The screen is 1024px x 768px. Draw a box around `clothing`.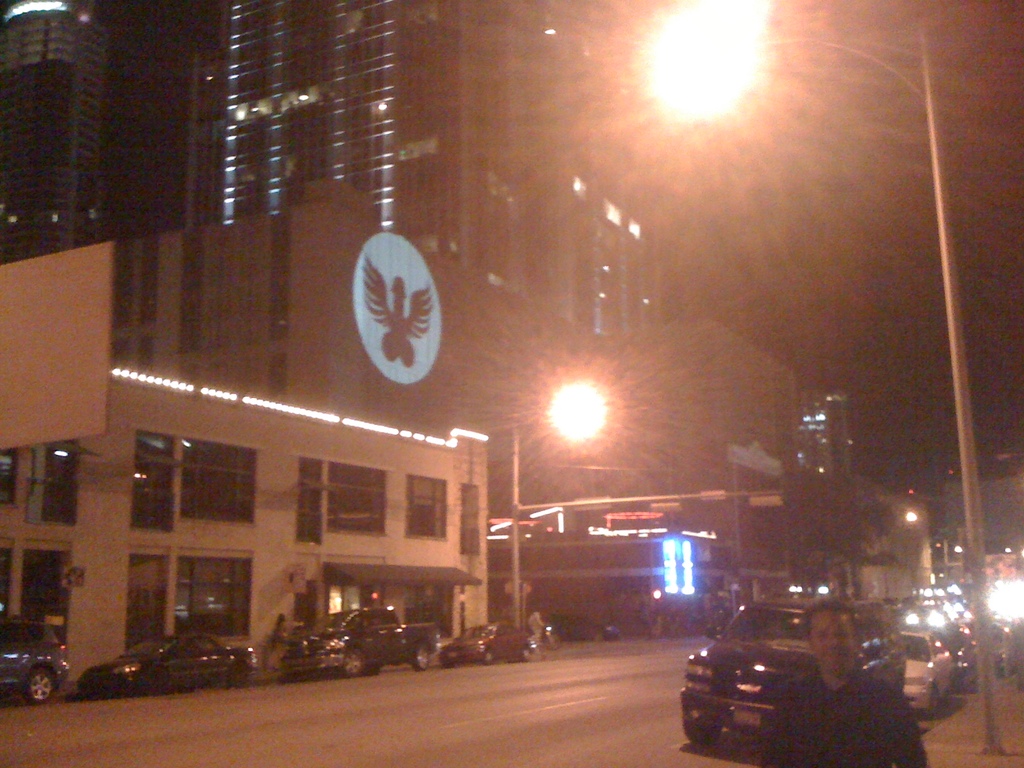
bbox=[754, 669, 925, 767].
